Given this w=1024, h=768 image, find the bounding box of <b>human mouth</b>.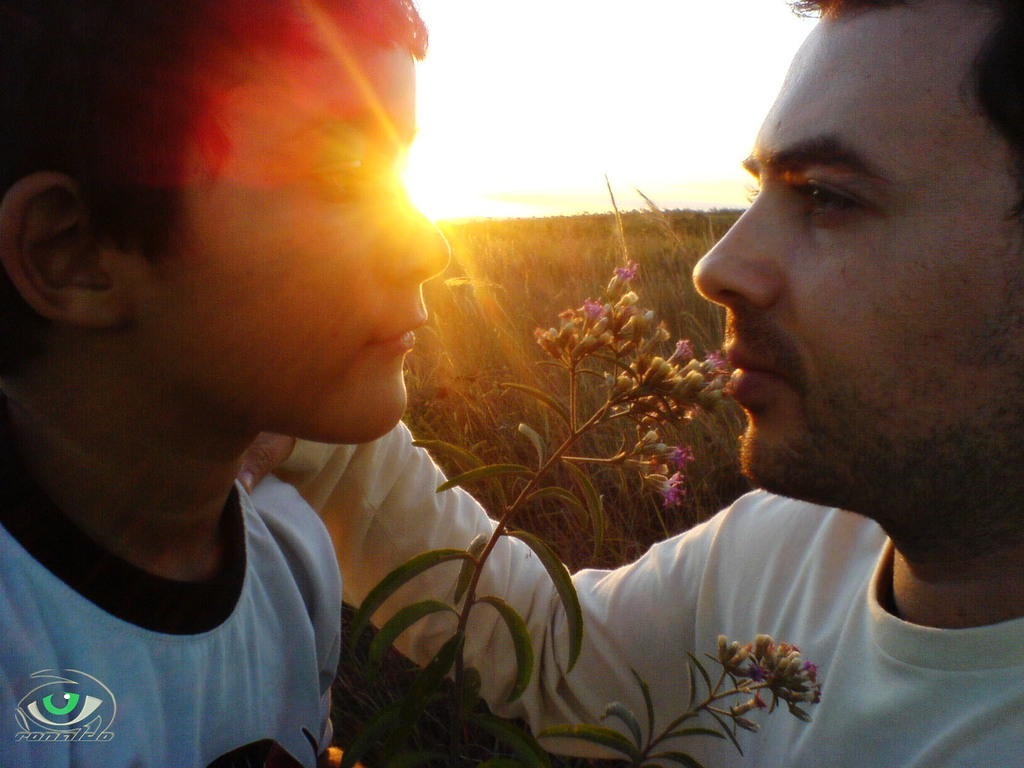
crop(714, 339, 796, 408).
